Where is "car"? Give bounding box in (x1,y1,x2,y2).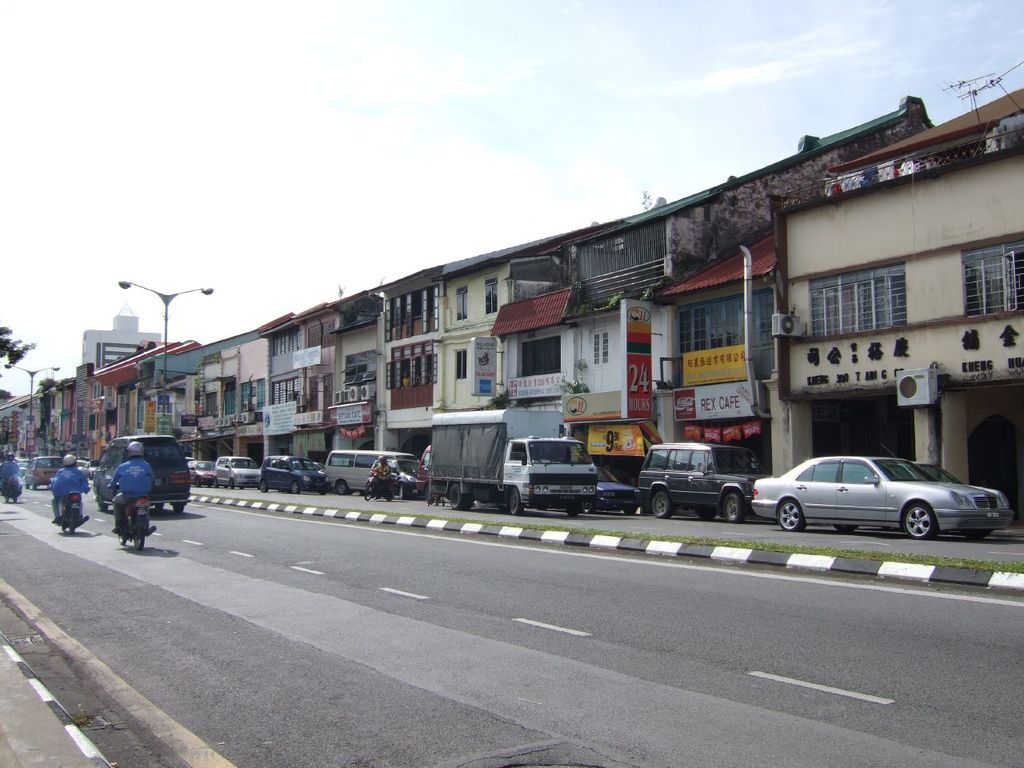
(86,430,190,510).
